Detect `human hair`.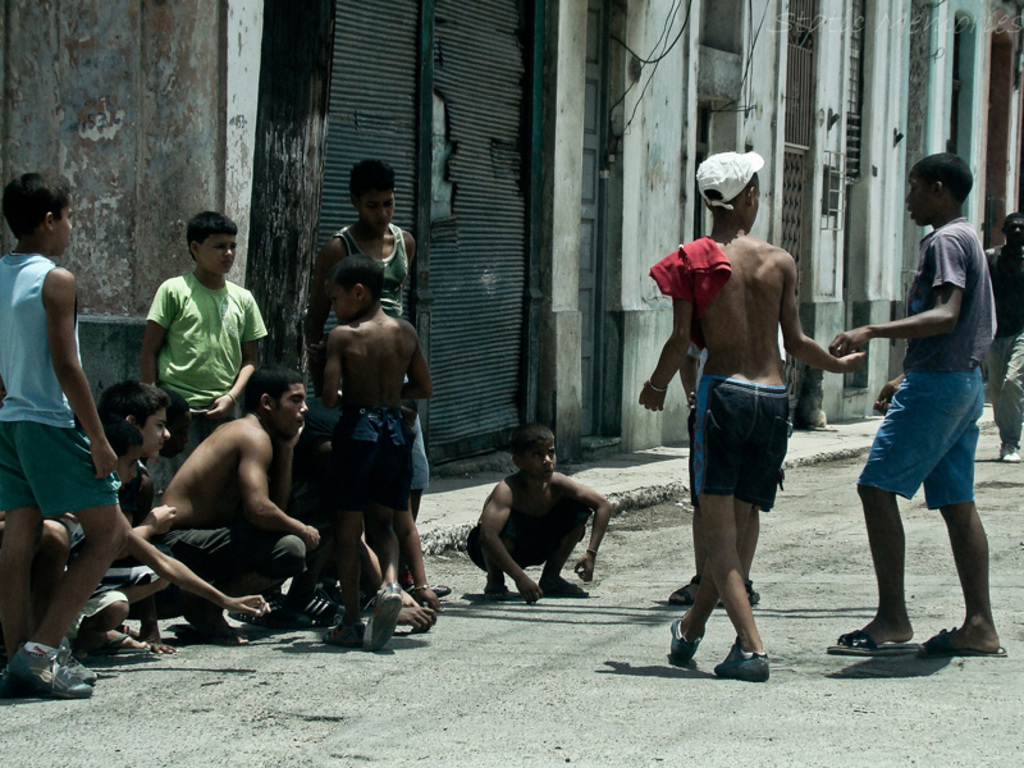
Detected at <box>924,156,987,220</box>.
